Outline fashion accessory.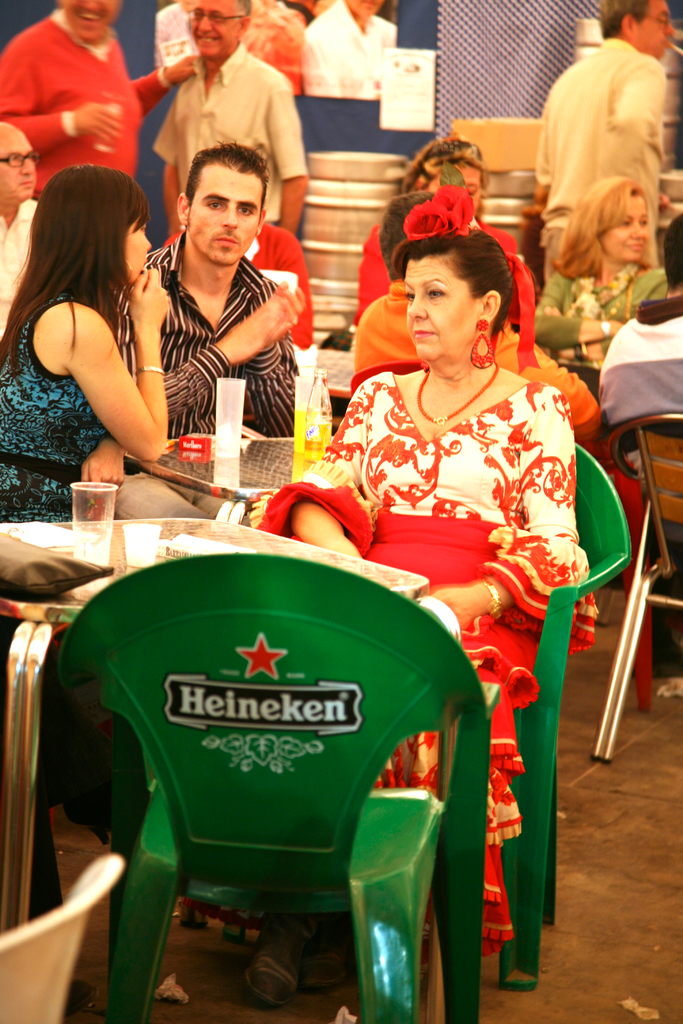
Outline: l=416, t=360, r=502, b=428.
